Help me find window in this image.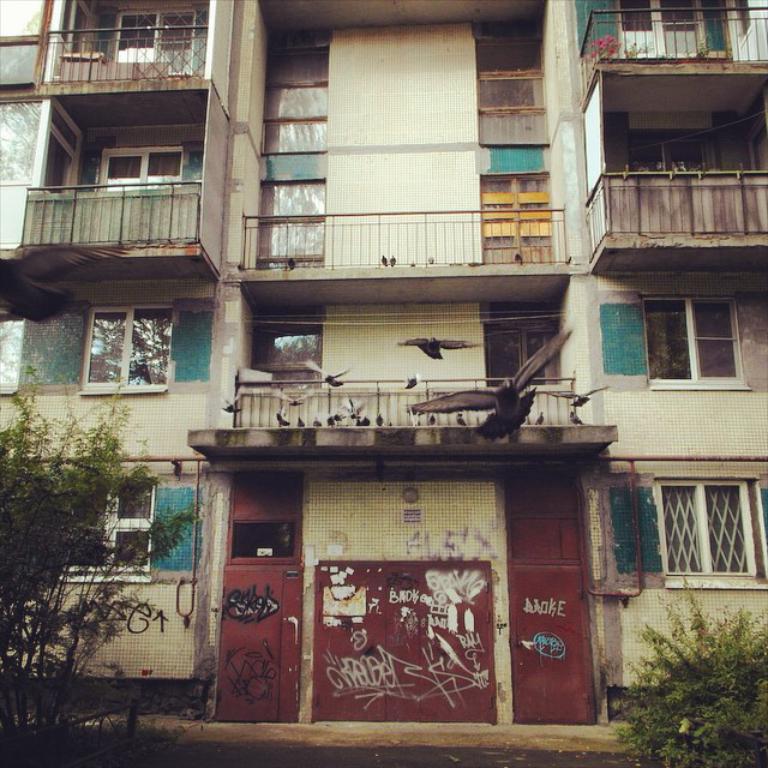
Found it: <box>70,481,151,575</box>.
